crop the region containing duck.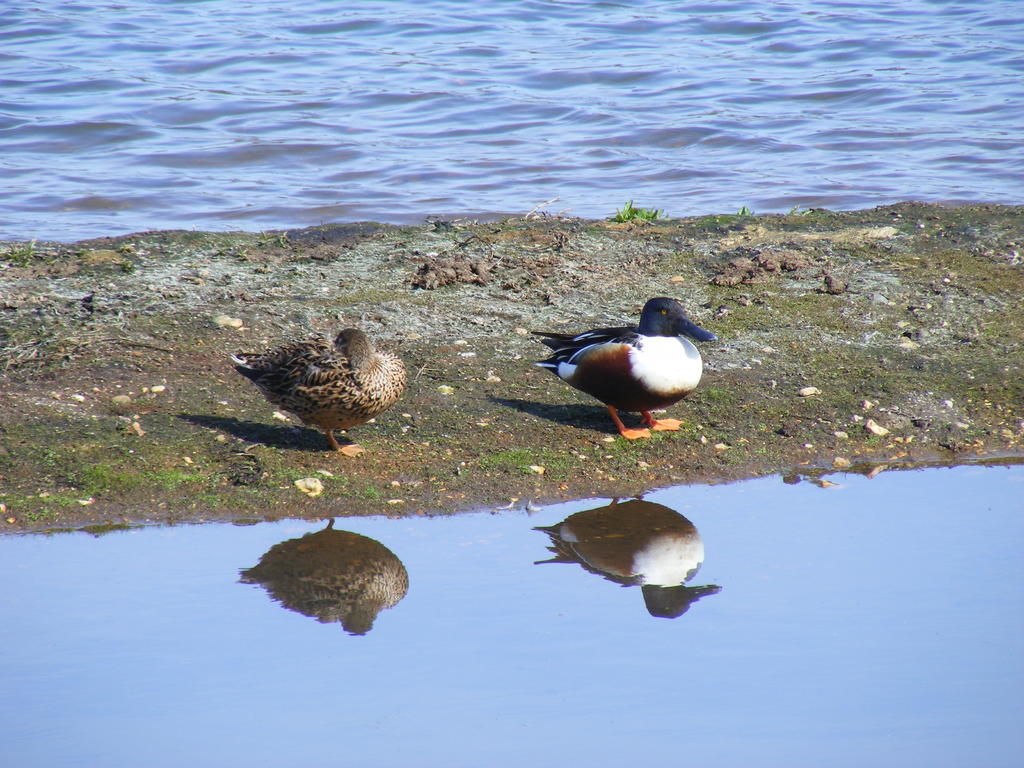
Crop region: <bbox>534, 300, 727, 442</bbox>.
